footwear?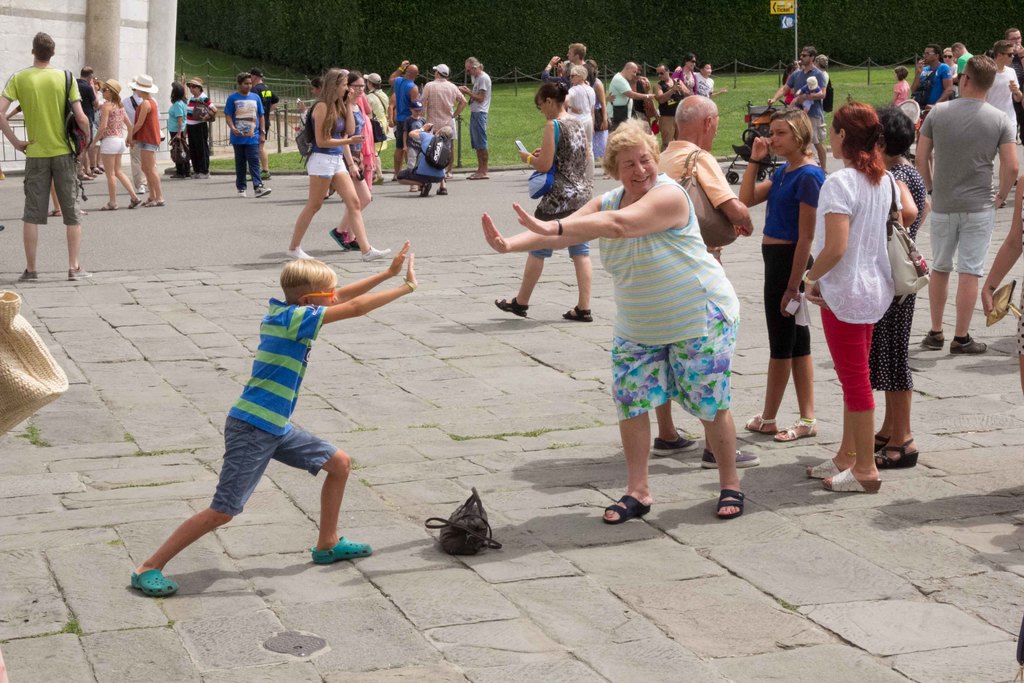
x1=495, y1=295, x2=536, y2=319
